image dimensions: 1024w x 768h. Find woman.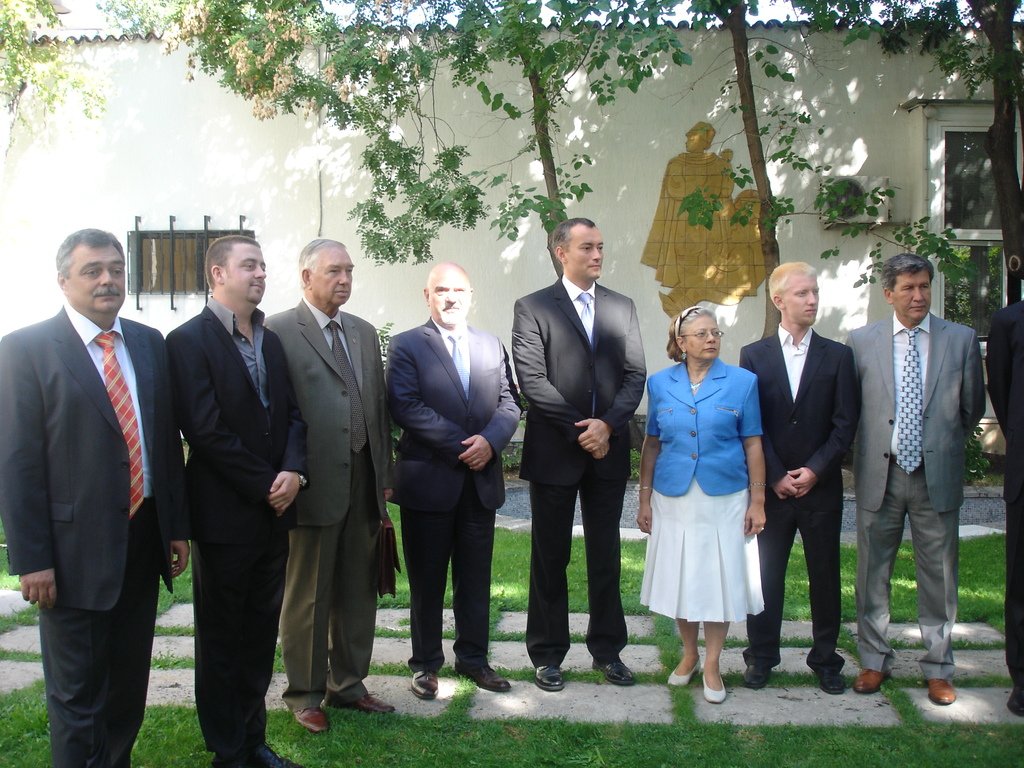
crop(652, 299, 765, 688).
